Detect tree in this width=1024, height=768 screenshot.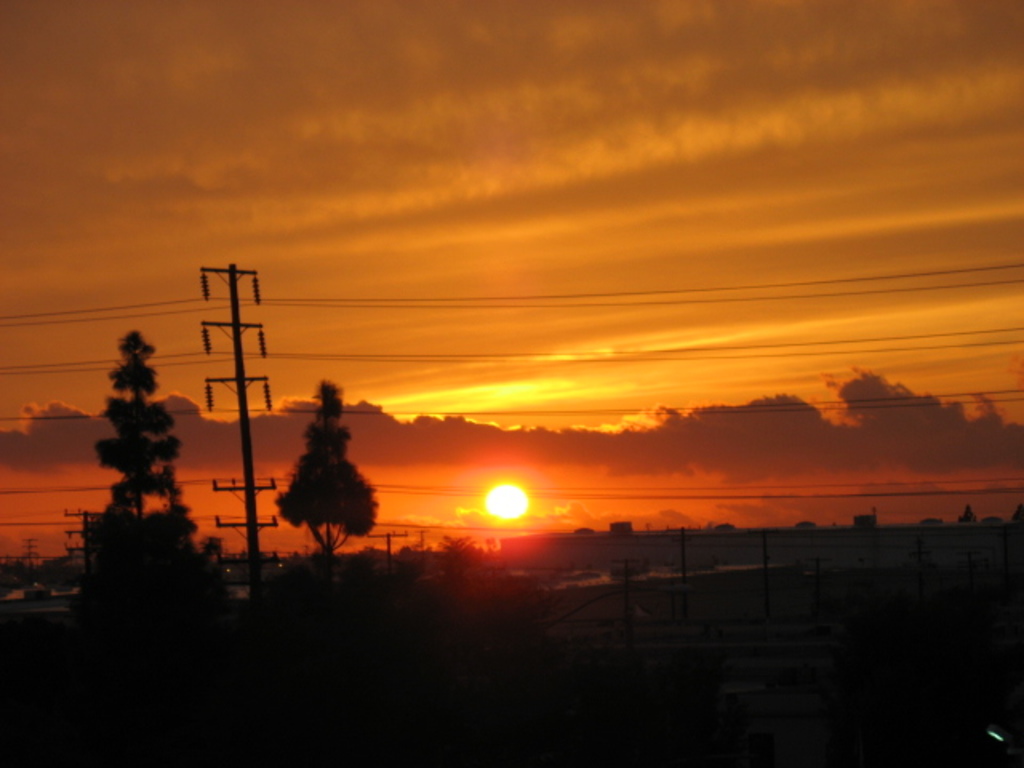
Detection: (85,326,216,618).
